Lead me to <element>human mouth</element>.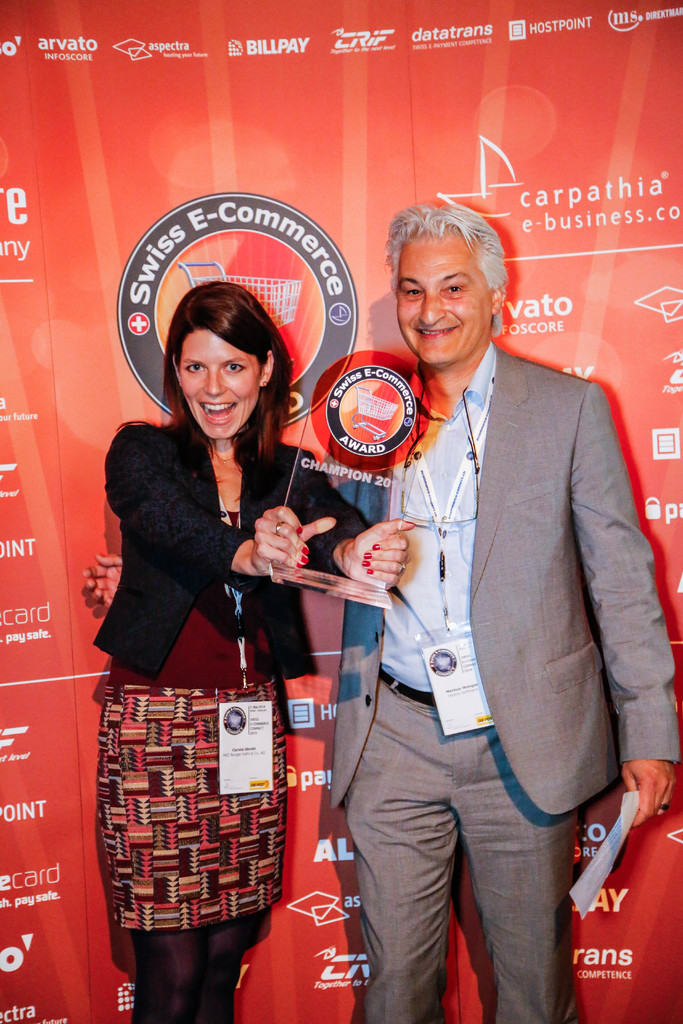
Lead to crop(413, 326, 461, 339).
